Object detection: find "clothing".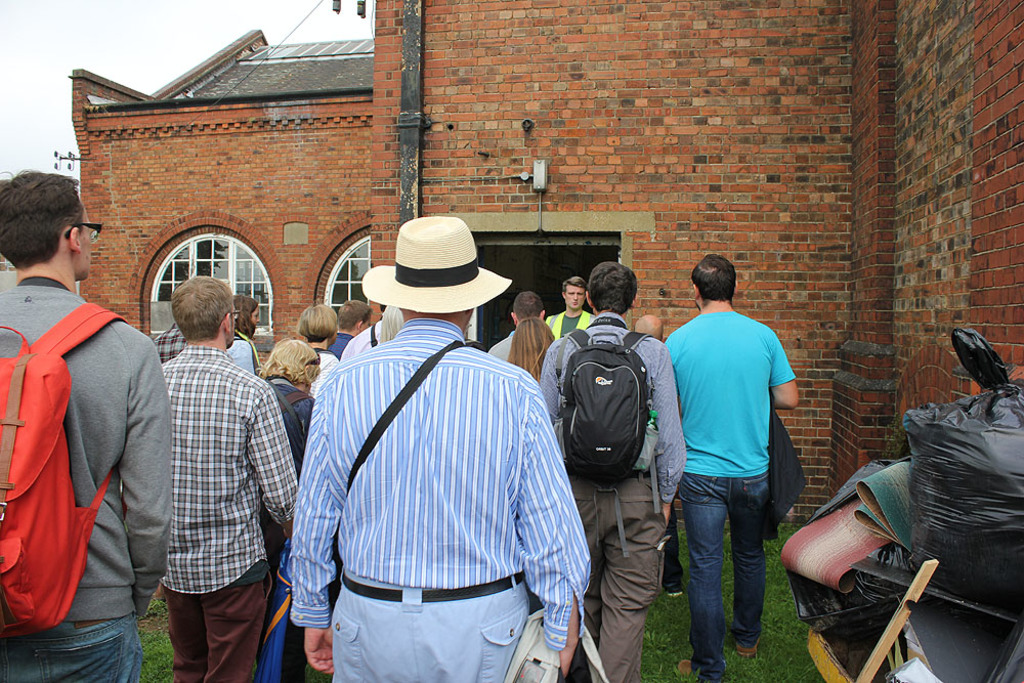
{"x1": 551, "y1": 309, "x2": 594, "y2": 353}.
